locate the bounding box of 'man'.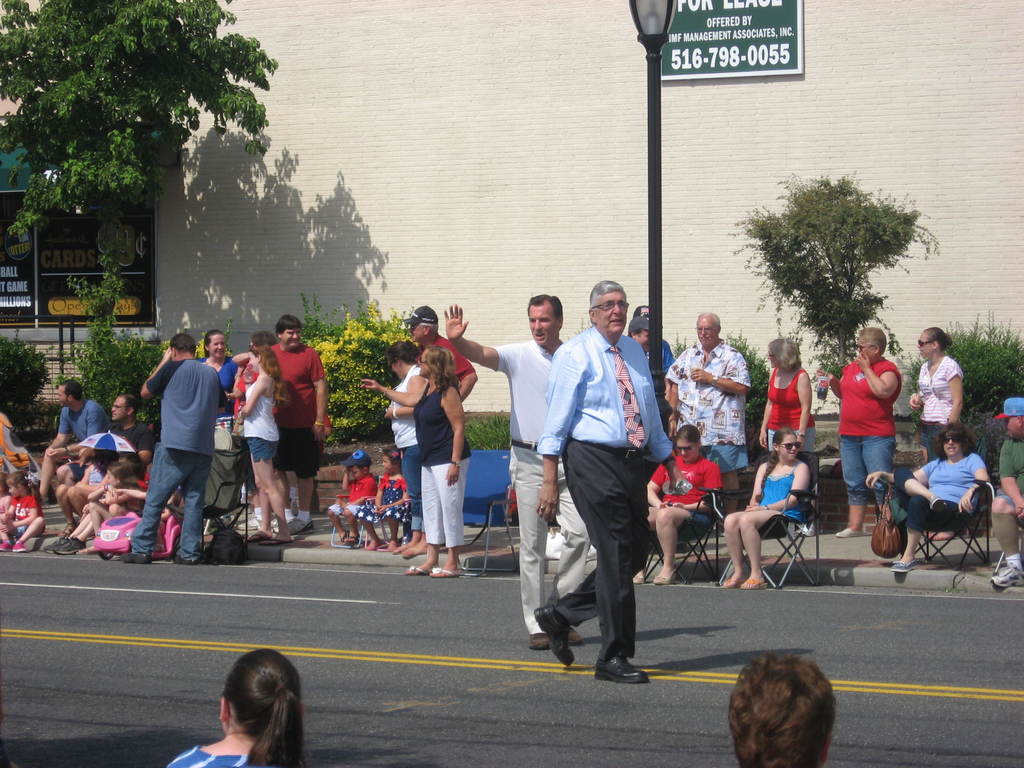
Bounding box: {"x1": 632, "y1": 312, "x2": 653, "y2": 362}.
